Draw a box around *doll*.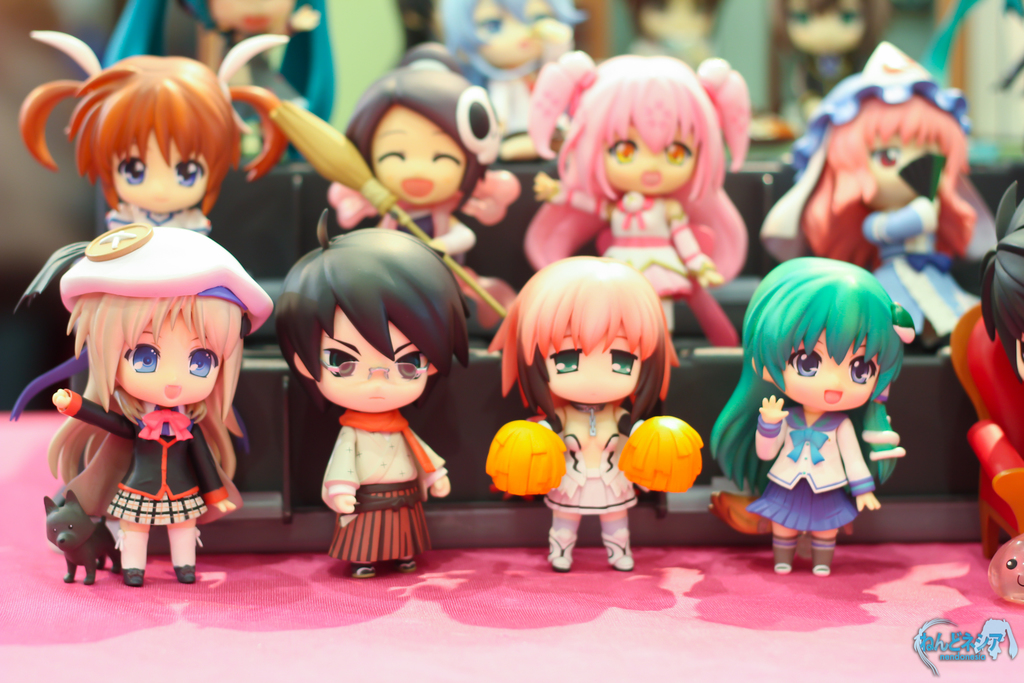
BBox(936, 181, 1023, 544).
